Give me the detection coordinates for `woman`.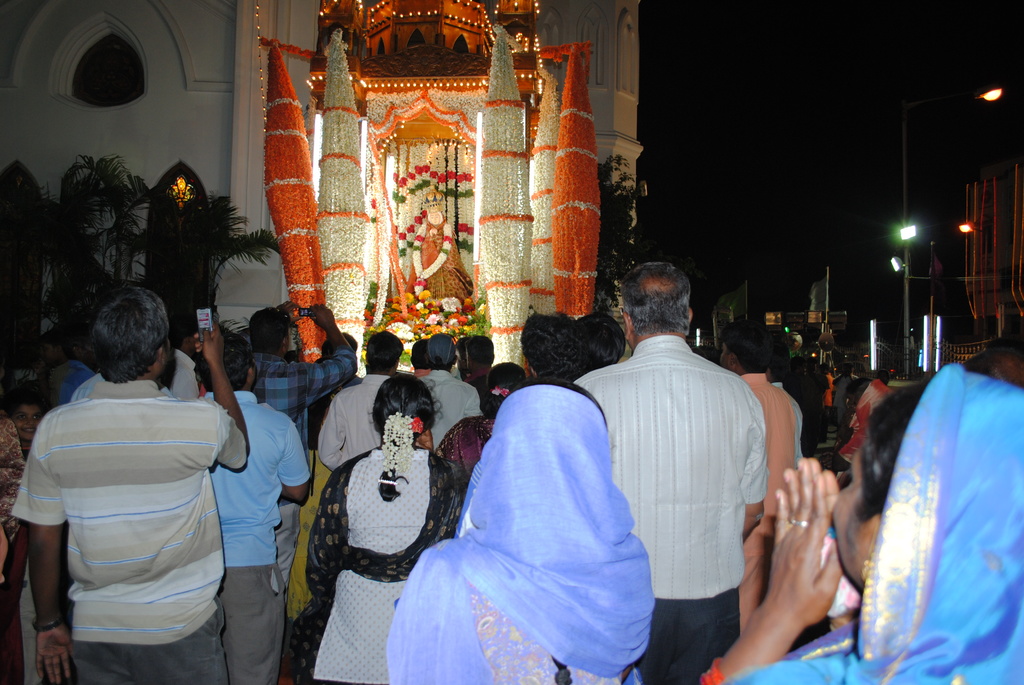
Rect(691, 365, 1023, 684).
